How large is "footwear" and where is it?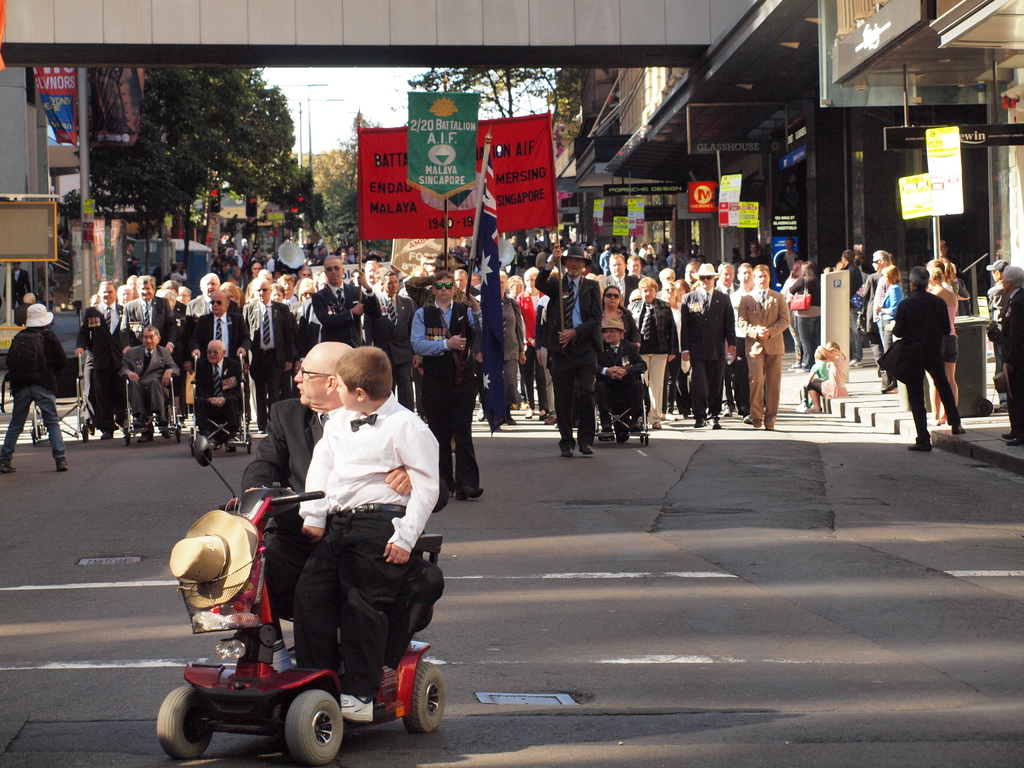
Bounding box: [x1=602, y1=423, x2=609, y2=433].
